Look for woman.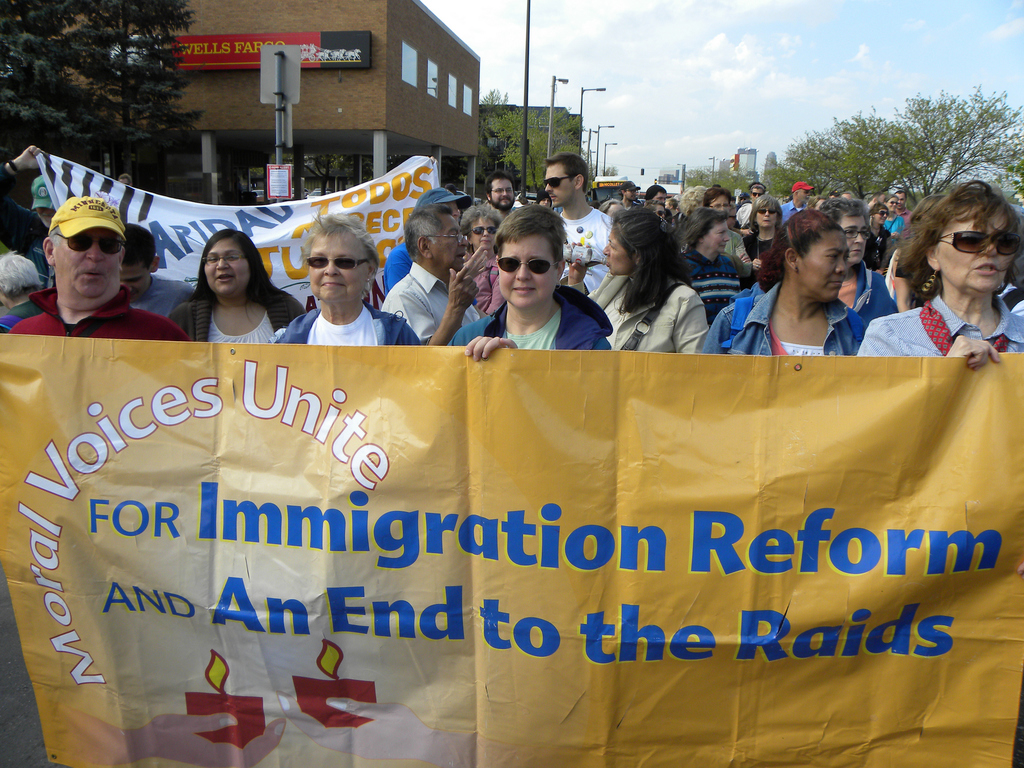
Found: 449, 206, 614, 362.
